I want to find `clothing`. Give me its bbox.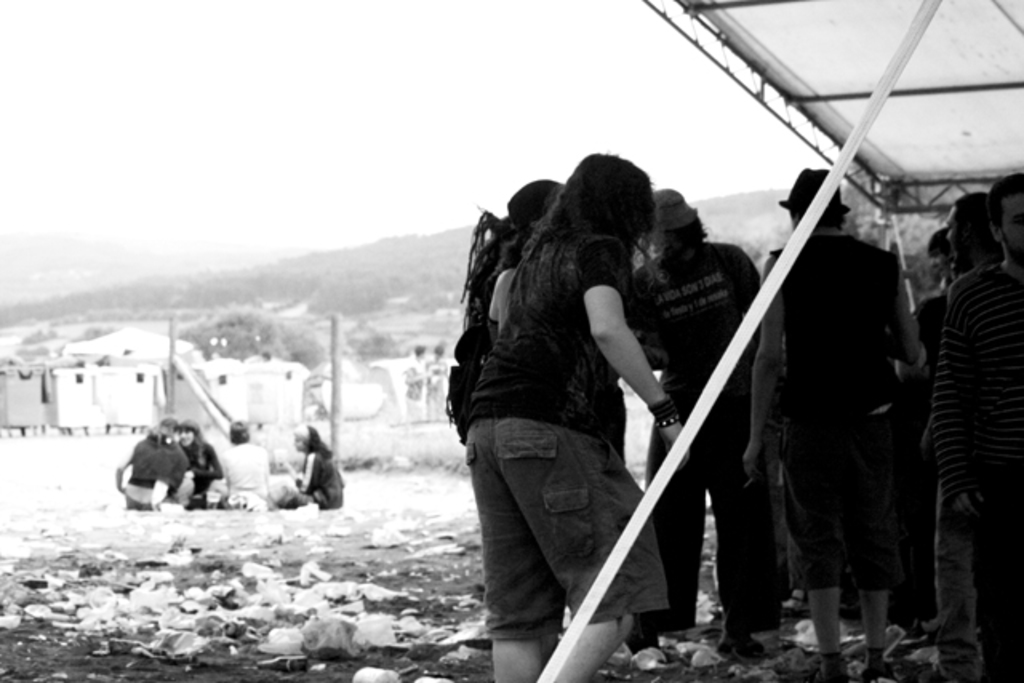
(301, 446, 334, 497).
